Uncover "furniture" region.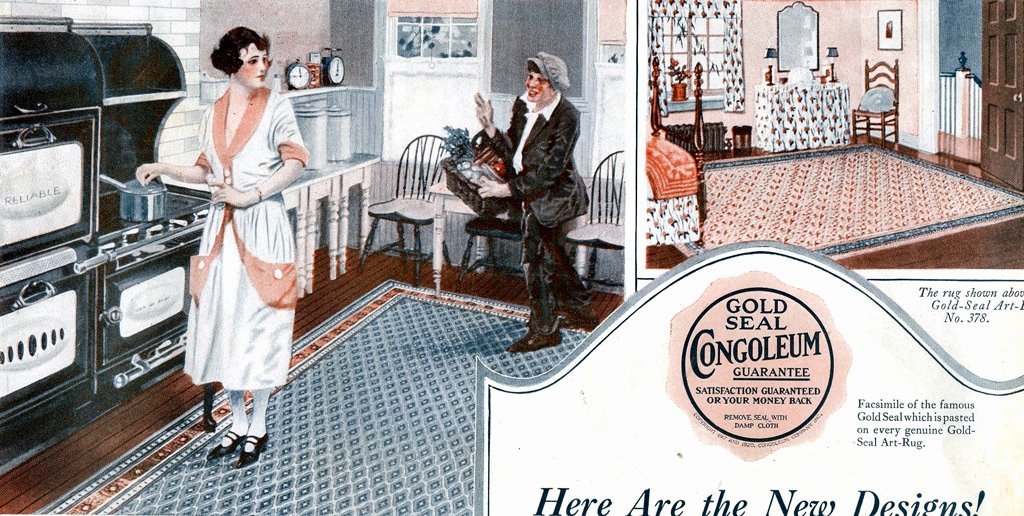
Uncovered: locate(280, 178, 305, 295).
